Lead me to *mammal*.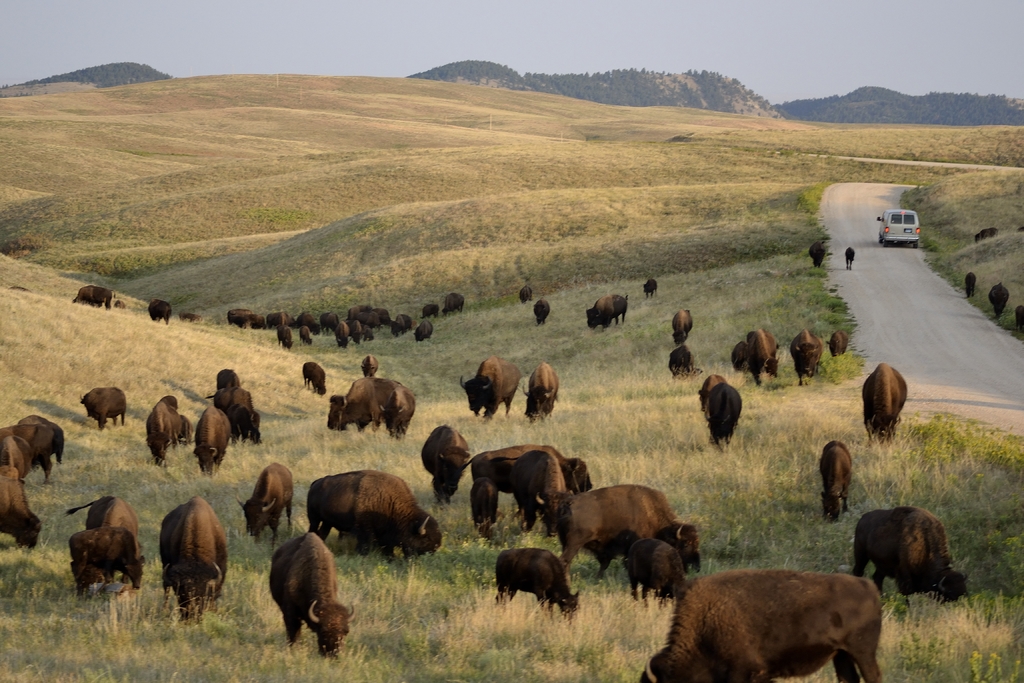
Lead to [left=379, top=382, right=420, bottom=441].
